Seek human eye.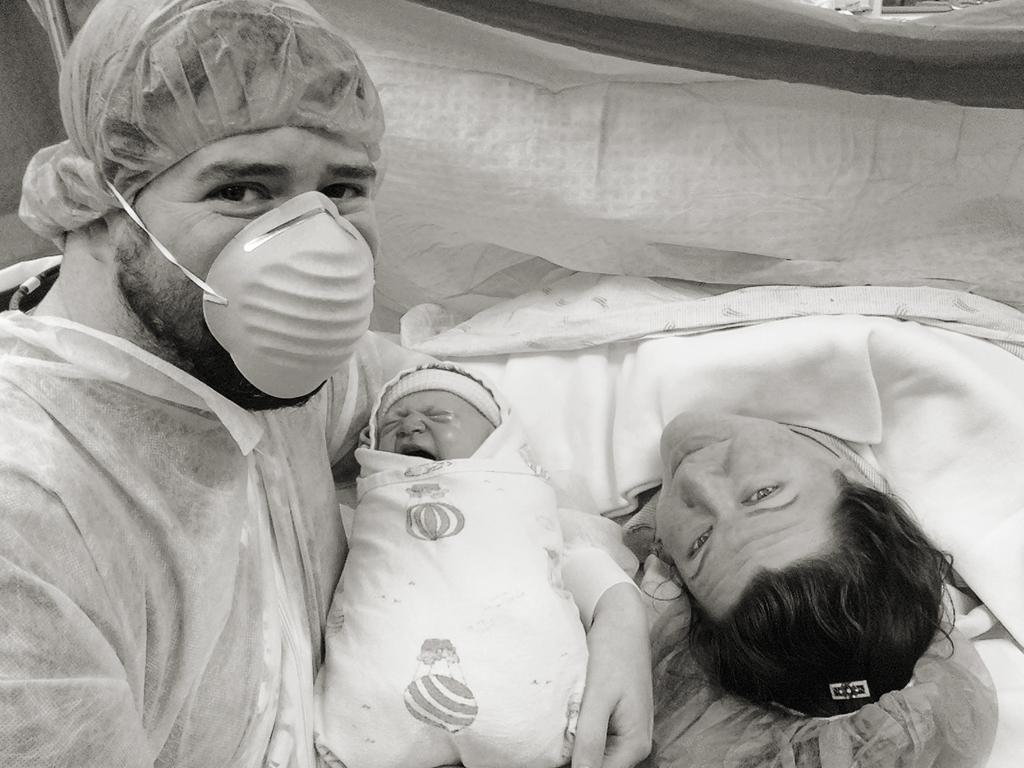
BBox(686, 524, 712, 559).
